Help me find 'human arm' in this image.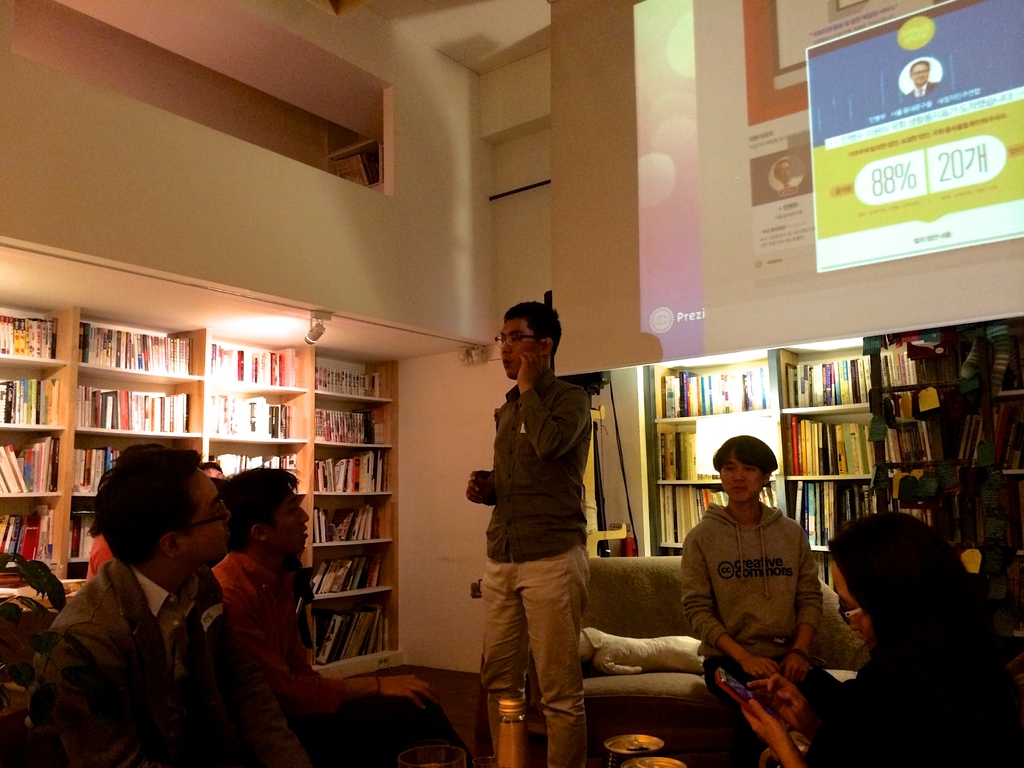
Found it: <box>686,538,779,682</box>.
